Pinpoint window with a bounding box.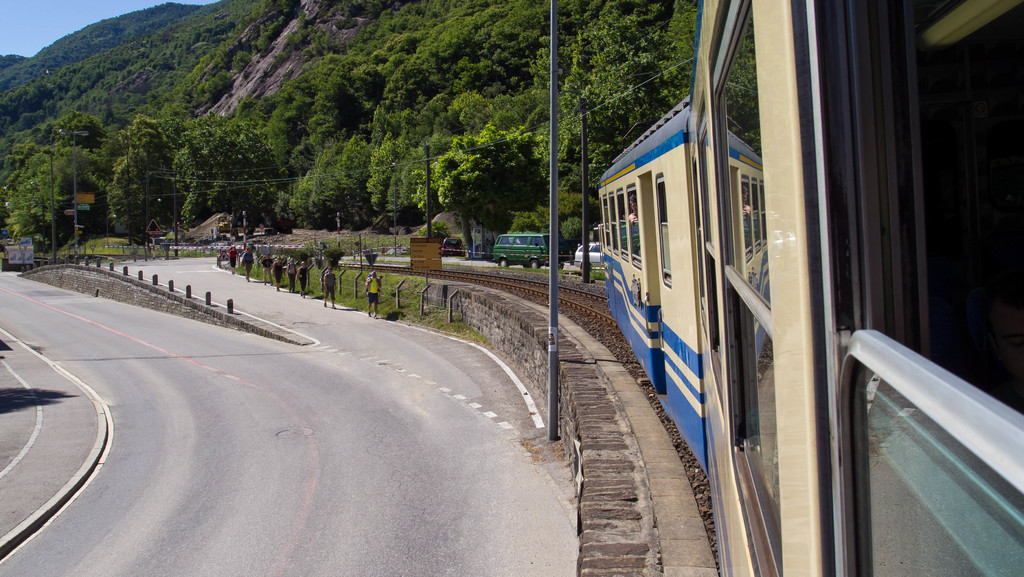
[808,0,1019,429].
